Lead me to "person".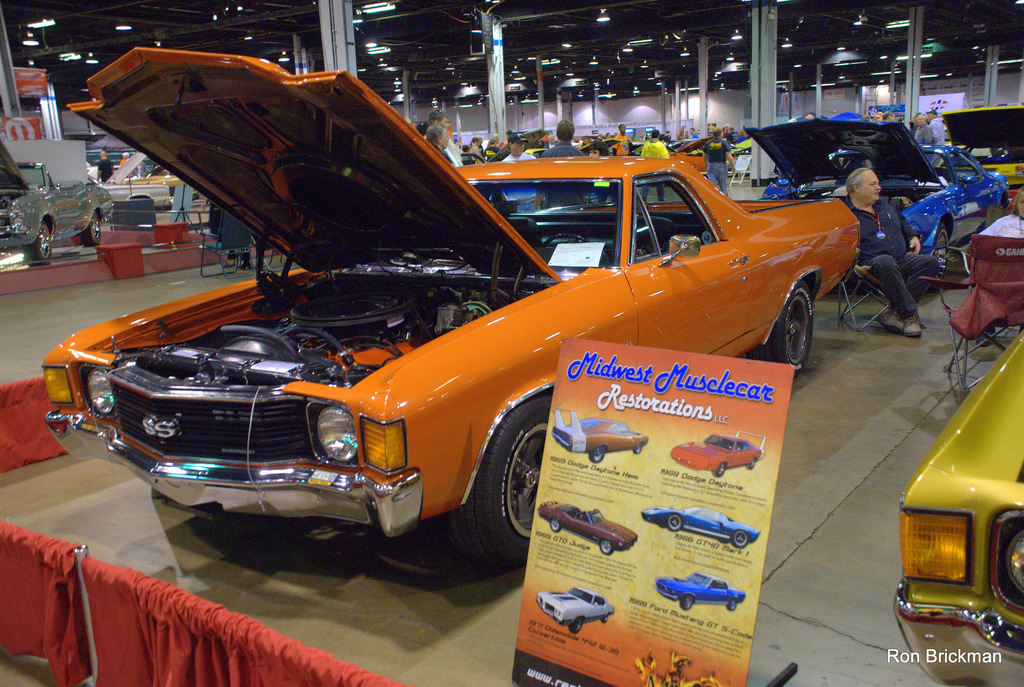
Lead to <bbox>489, 138, 504, 159</bbox>.
